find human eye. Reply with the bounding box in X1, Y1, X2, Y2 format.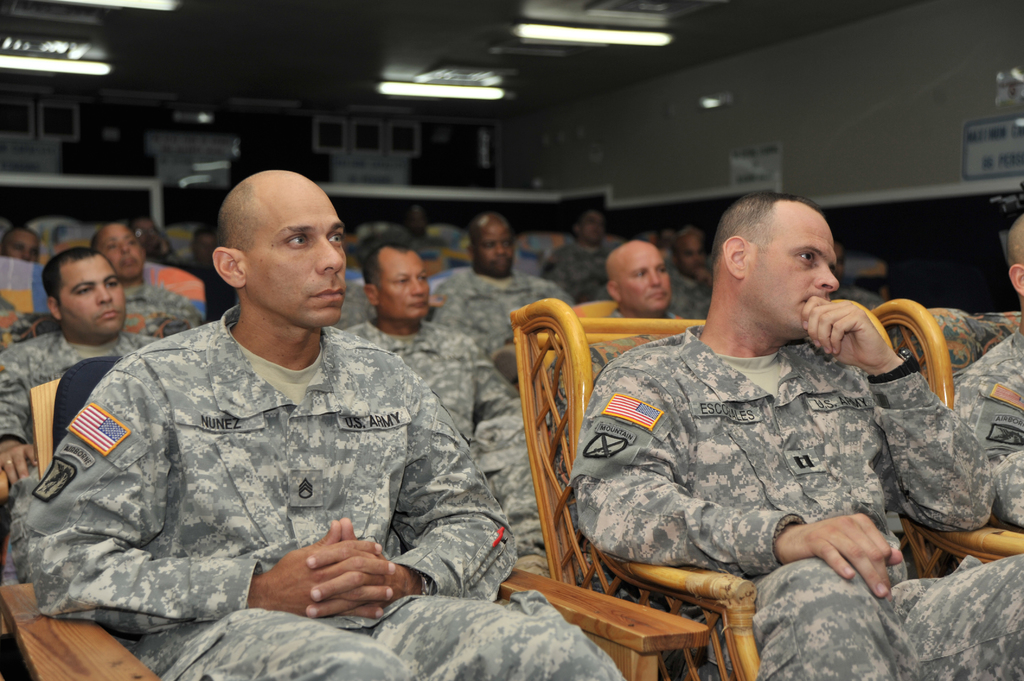
792, 250, 819, 266.
